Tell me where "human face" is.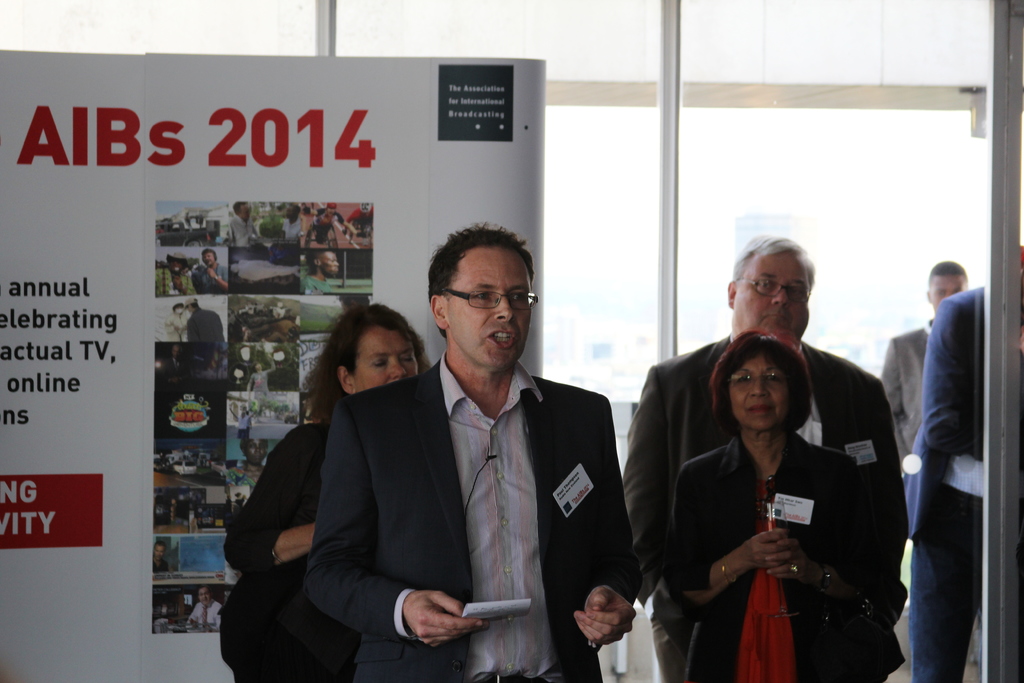
"human face" is at (732,352,797,434).
